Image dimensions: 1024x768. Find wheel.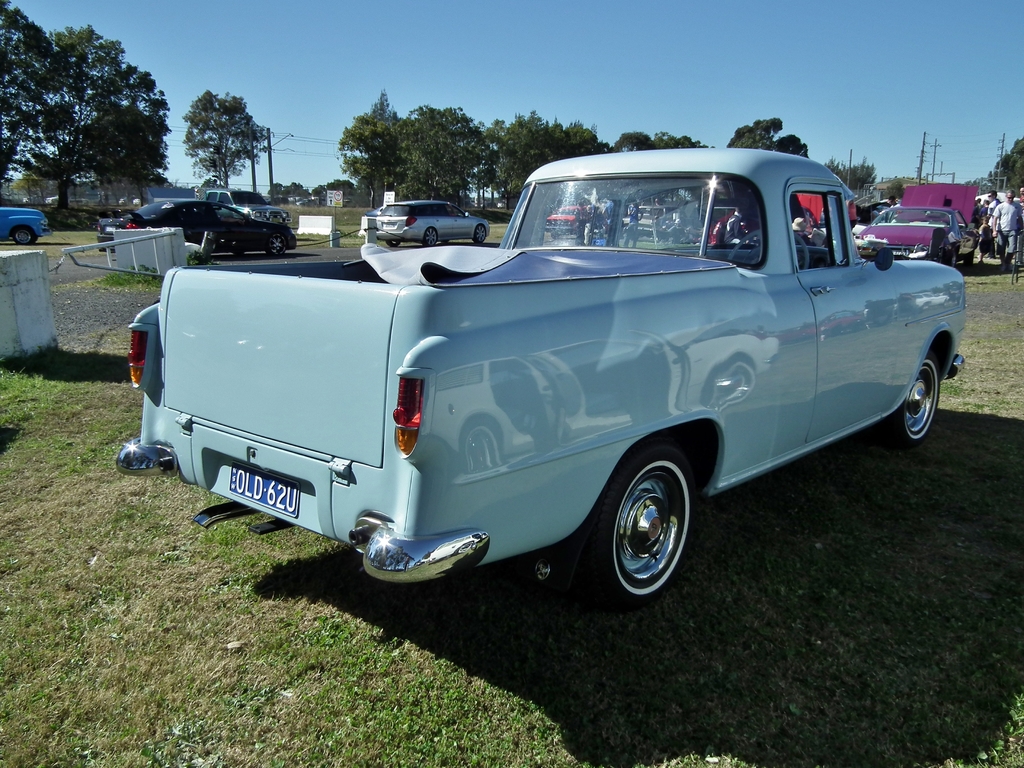
876, 352, 941, 452.
